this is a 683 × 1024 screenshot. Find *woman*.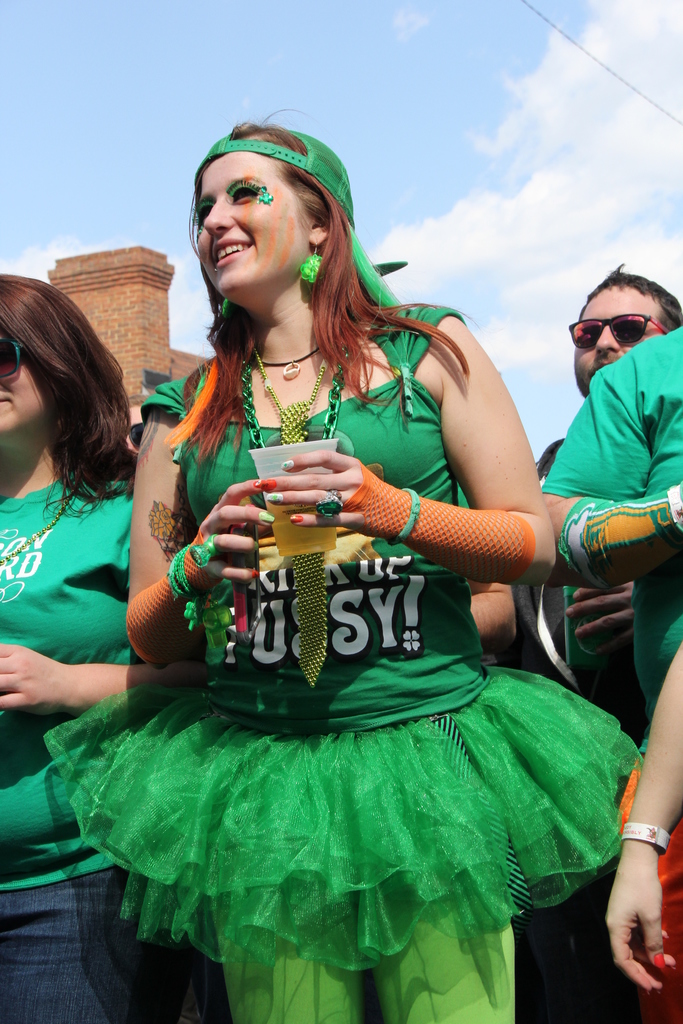
Bounding box: bbox=(0, 262, 172, 769).
